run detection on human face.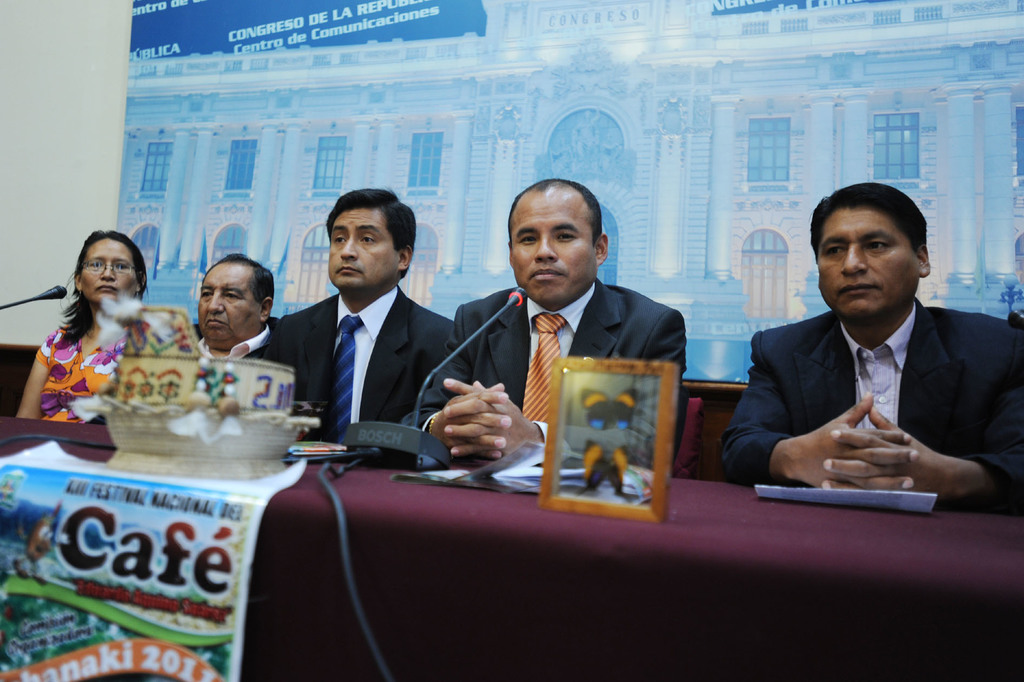
Result: l=202, t=266, r=259, b=342.
